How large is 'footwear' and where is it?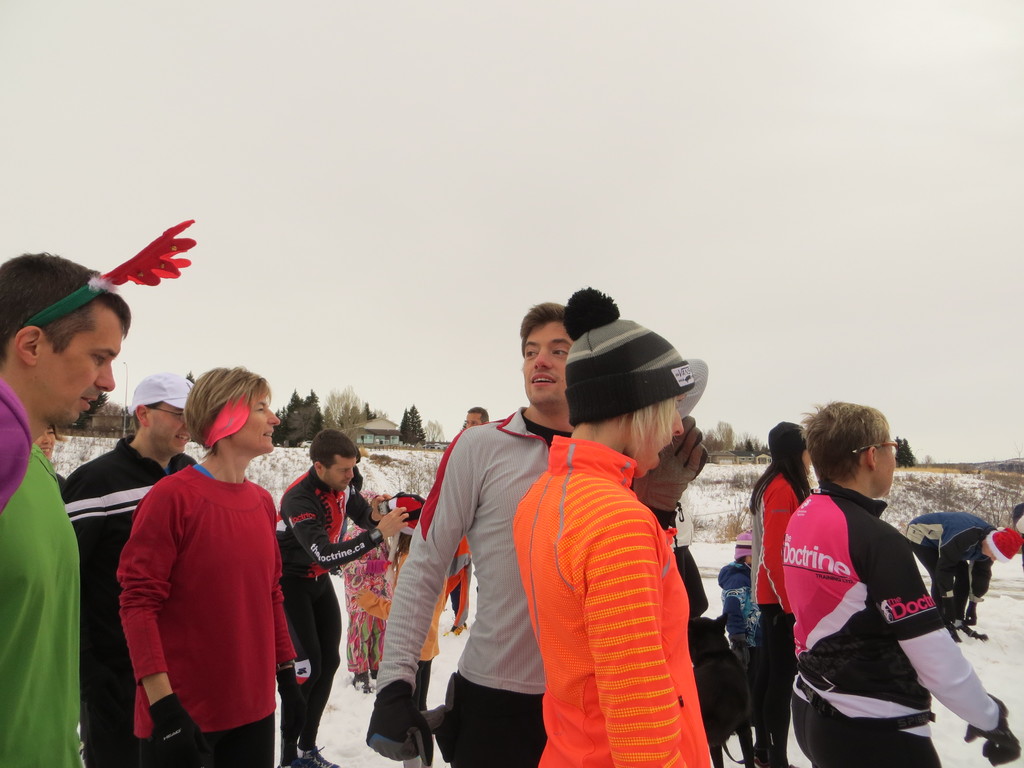
Bounding box: (755, 755, 769, 767).
